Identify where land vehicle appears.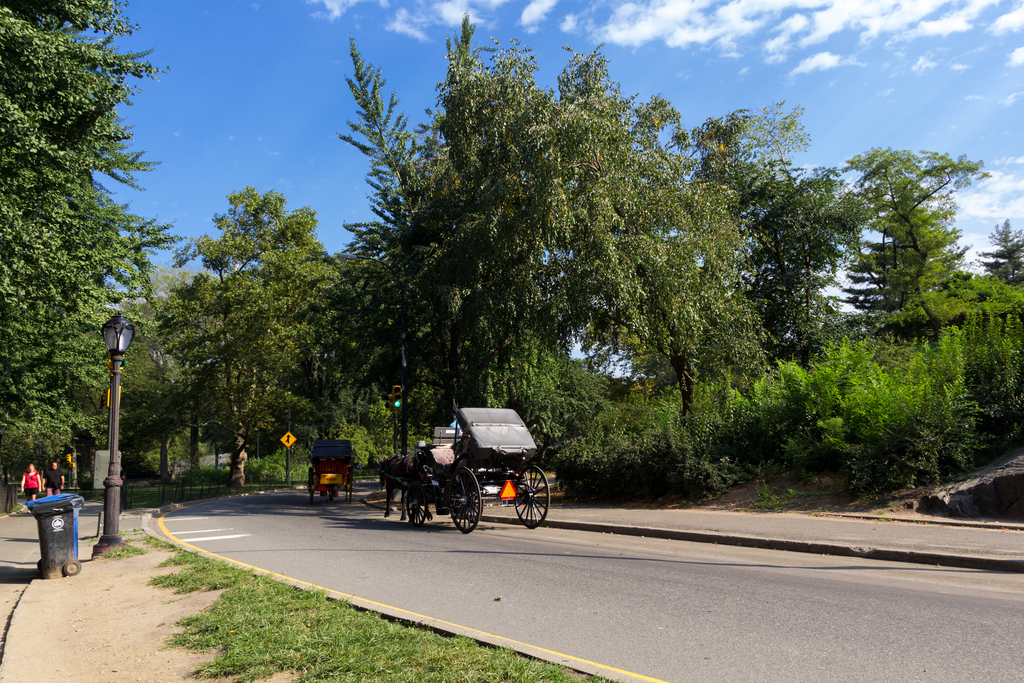
Appears at (394, 400, 558, 548).
